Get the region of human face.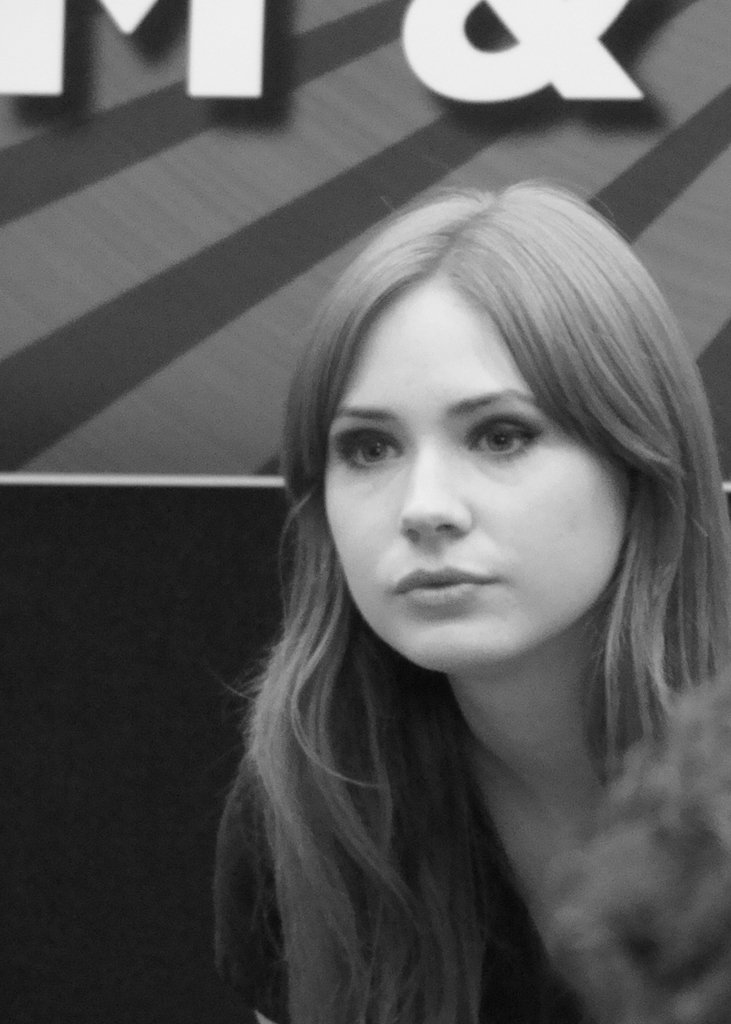
(315, 278, 639, 676).
